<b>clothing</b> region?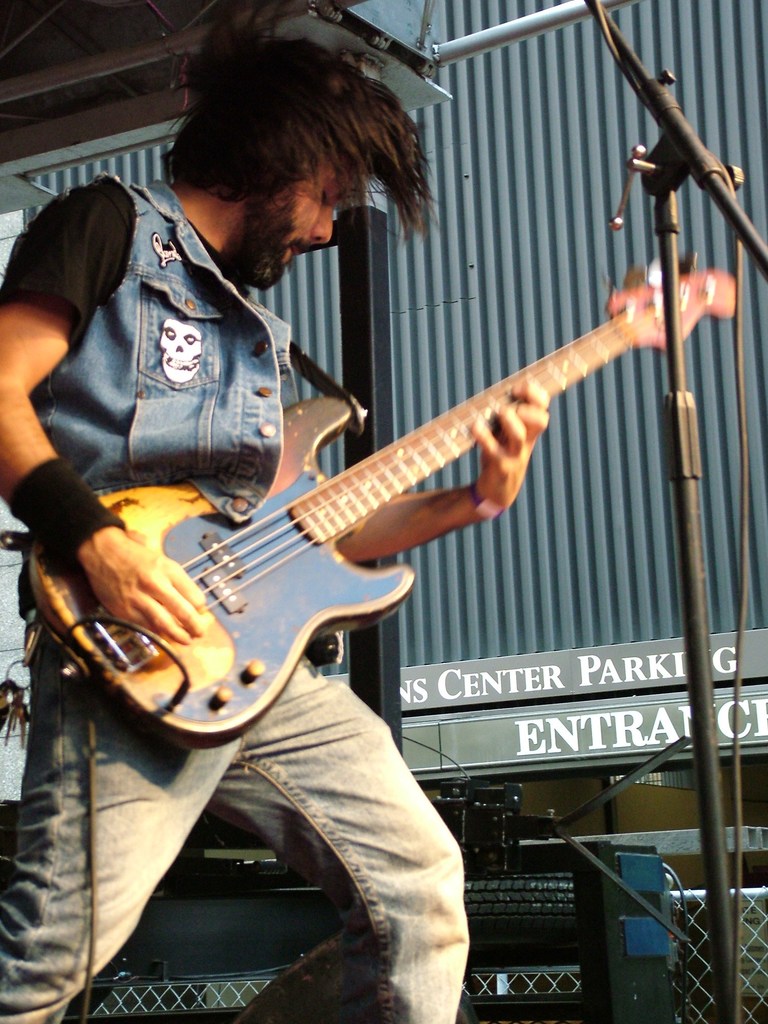
bbox(0, 178, 456, 1023)
